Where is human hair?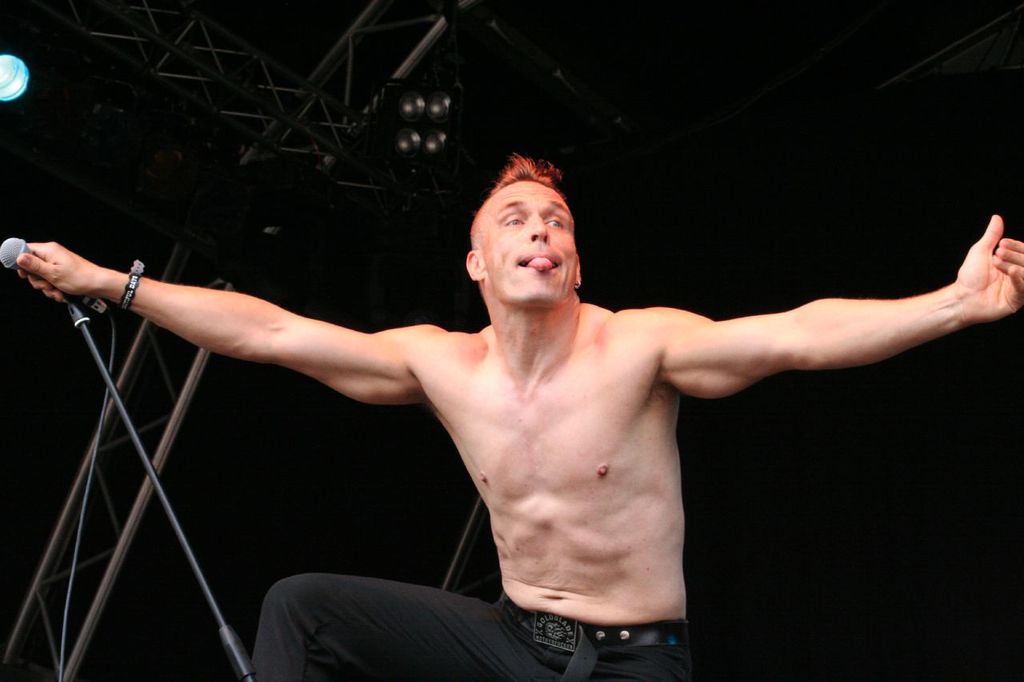
{"left": 486, "top": 147, "right": 570, "bottom": 197}.
